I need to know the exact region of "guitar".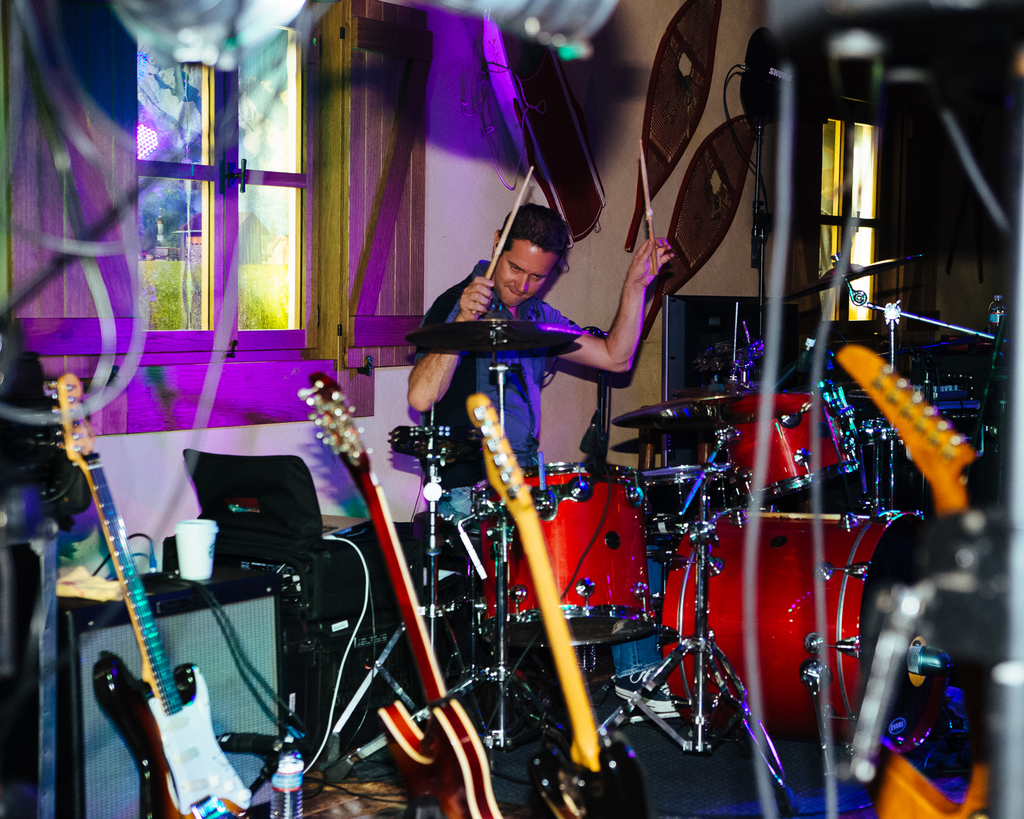
Region: 45 370 254 818.
